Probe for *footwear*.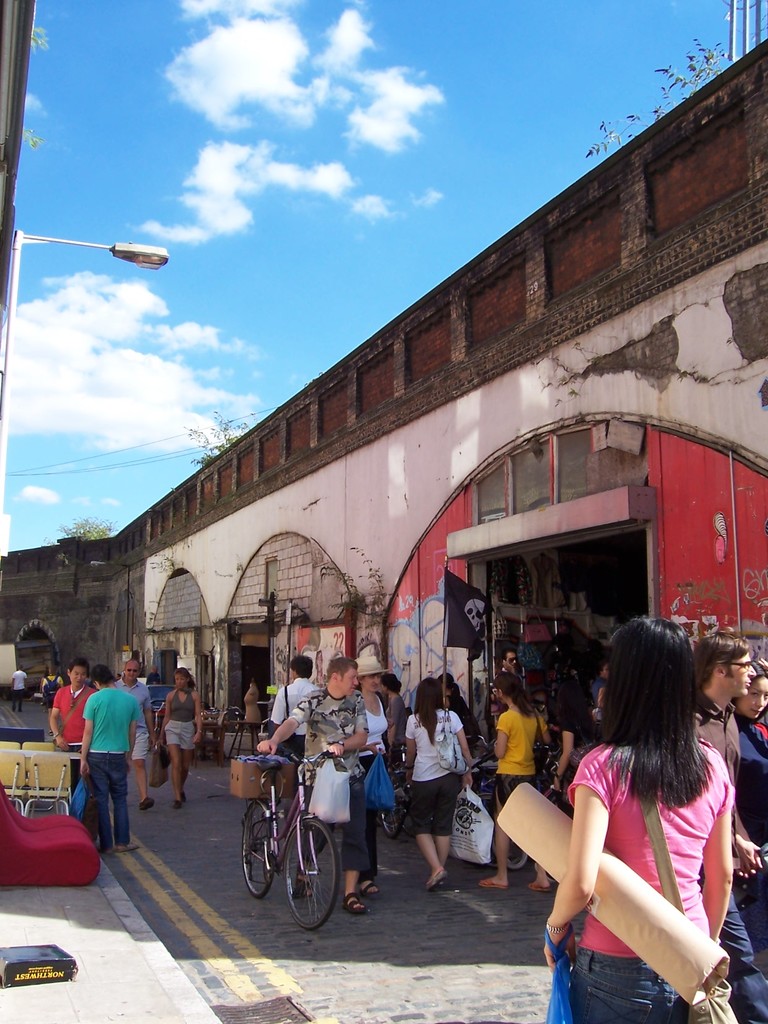
Probe result: detection(137, 796, 154, 810).
